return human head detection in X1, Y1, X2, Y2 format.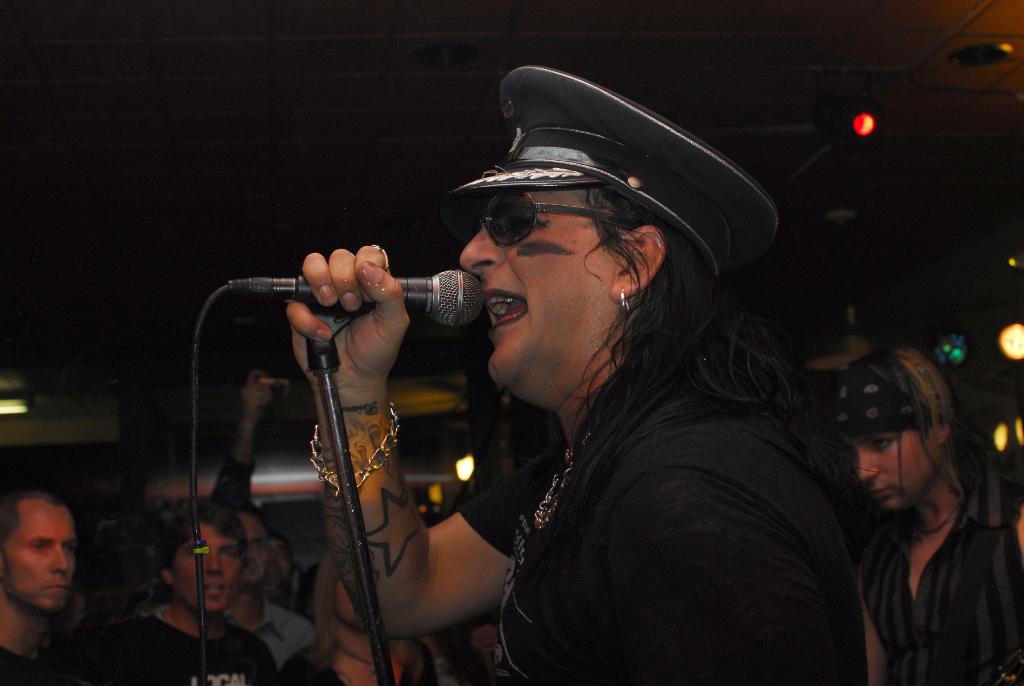
832, 347, 957, 514.
